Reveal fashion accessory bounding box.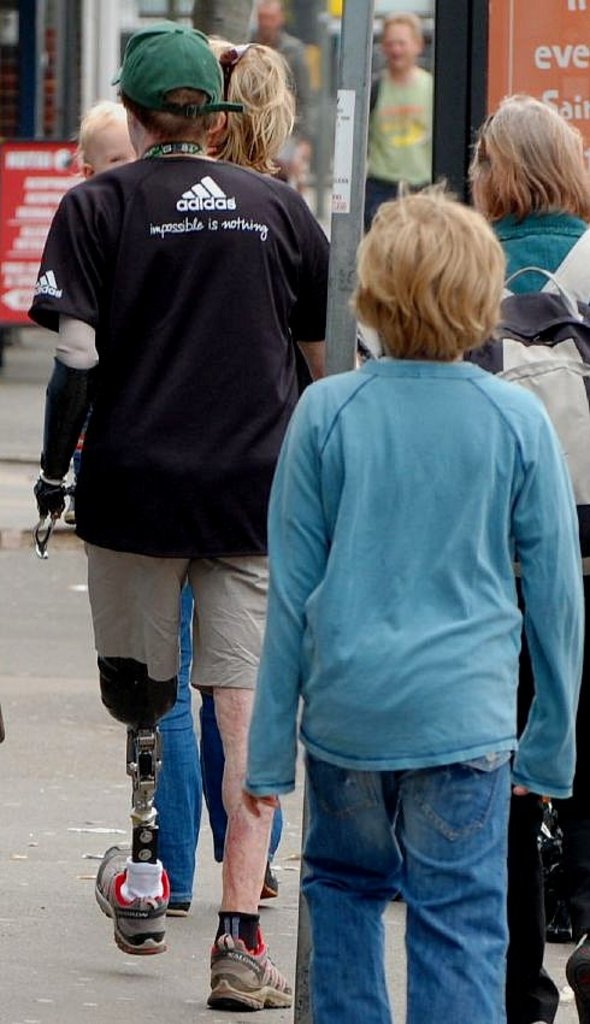
Revealed: <bbox>117, 27, 246, 125</bbox>.
